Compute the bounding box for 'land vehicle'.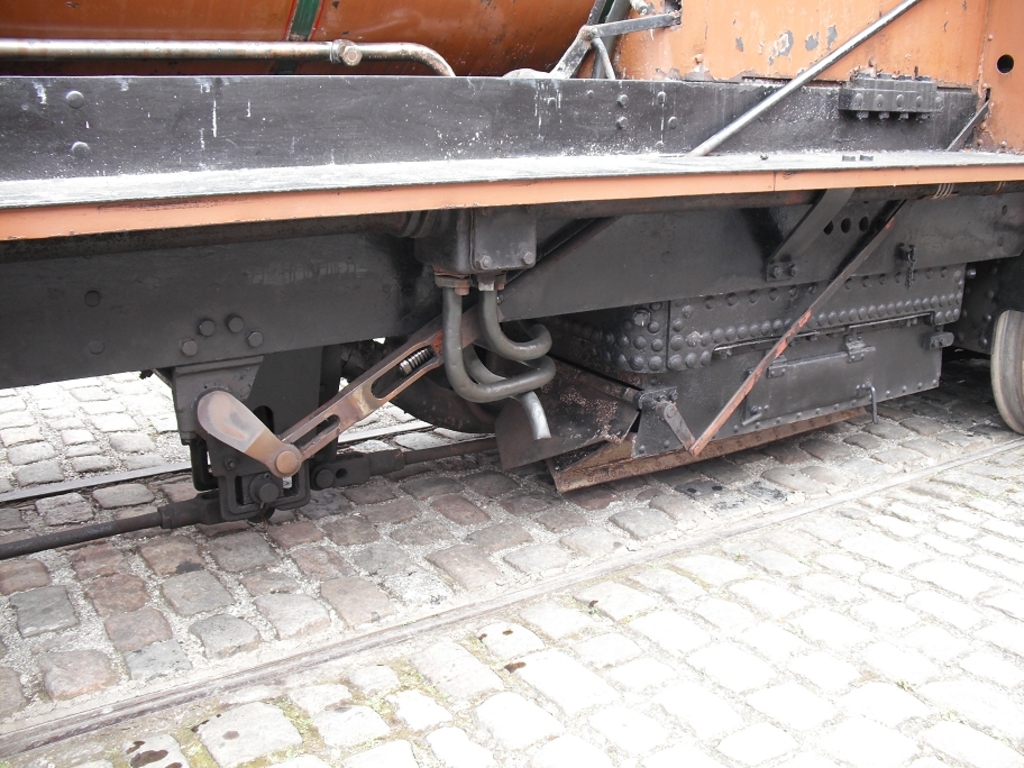
bbox=(0, 0, 1023, 512).
